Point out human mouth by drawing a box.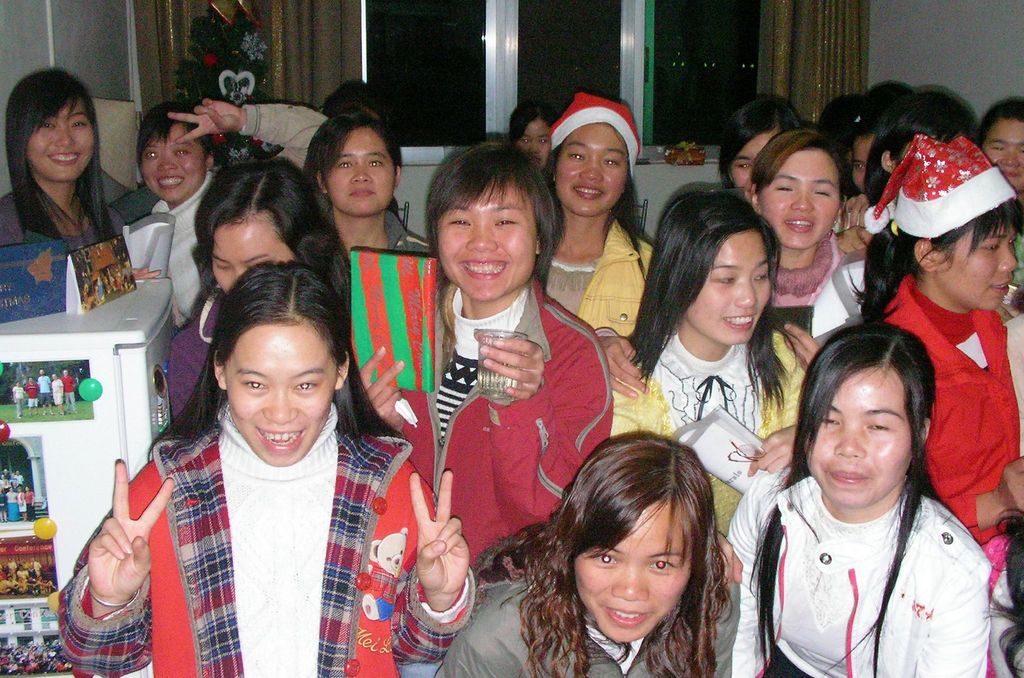
select_region(47, 148, 80, 165).
